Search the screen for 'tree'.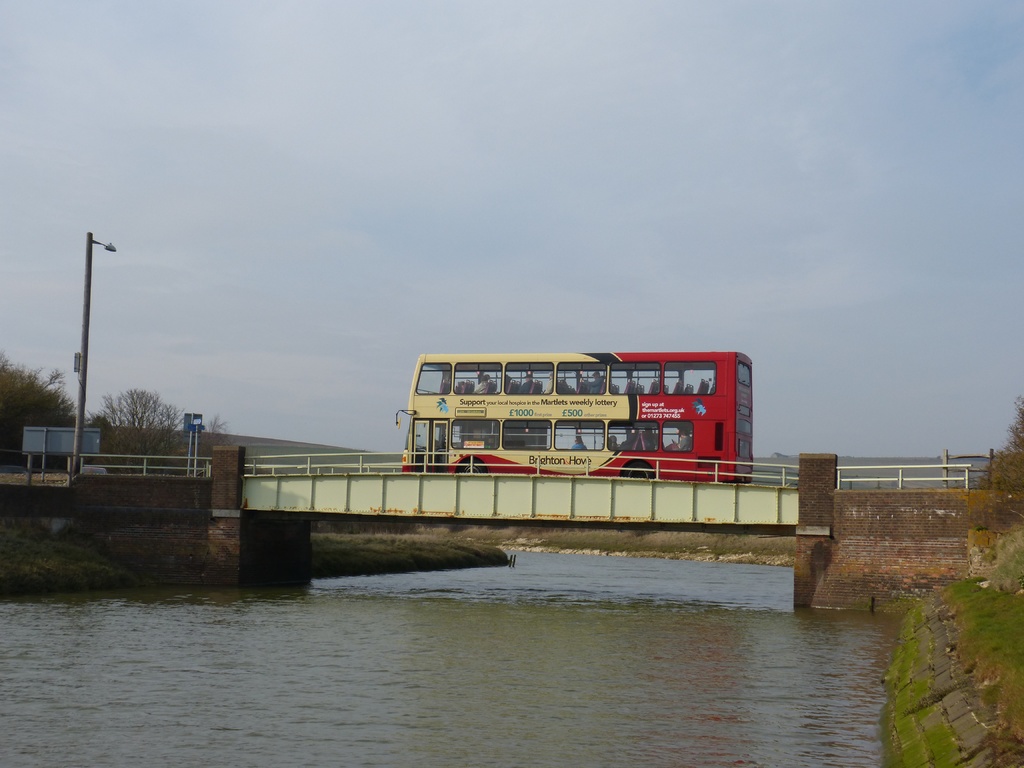
Found at l=953, t=383, r=1023, b=541.
